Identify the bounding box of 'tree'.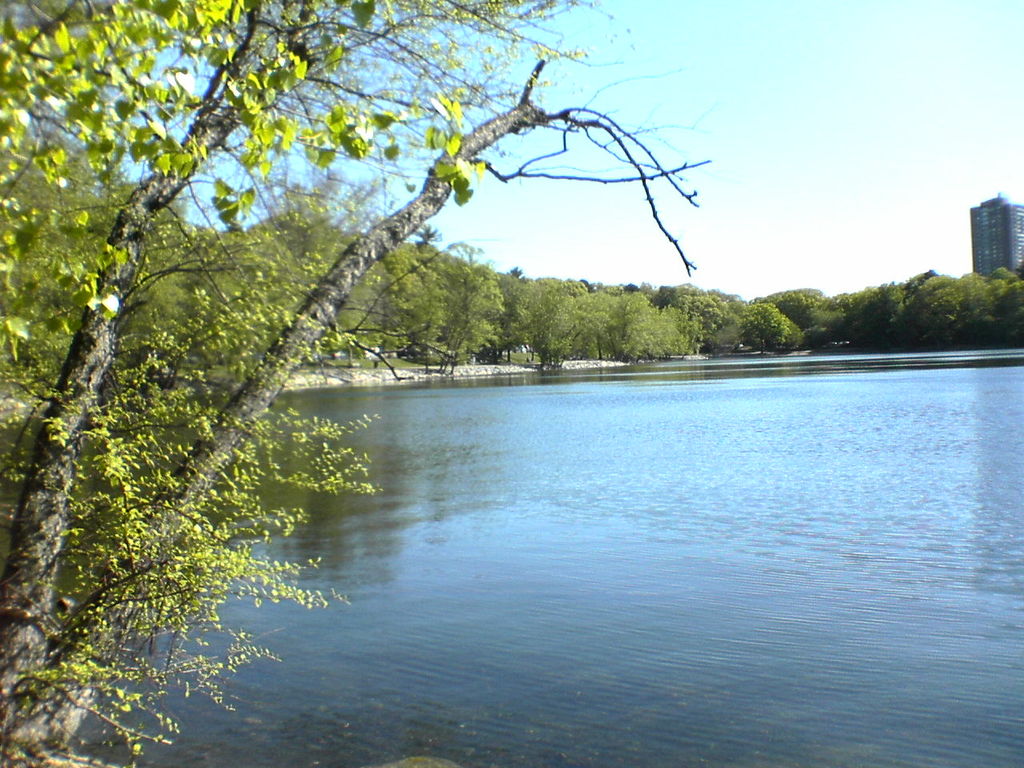
crop(534, 287, 701, 370).
